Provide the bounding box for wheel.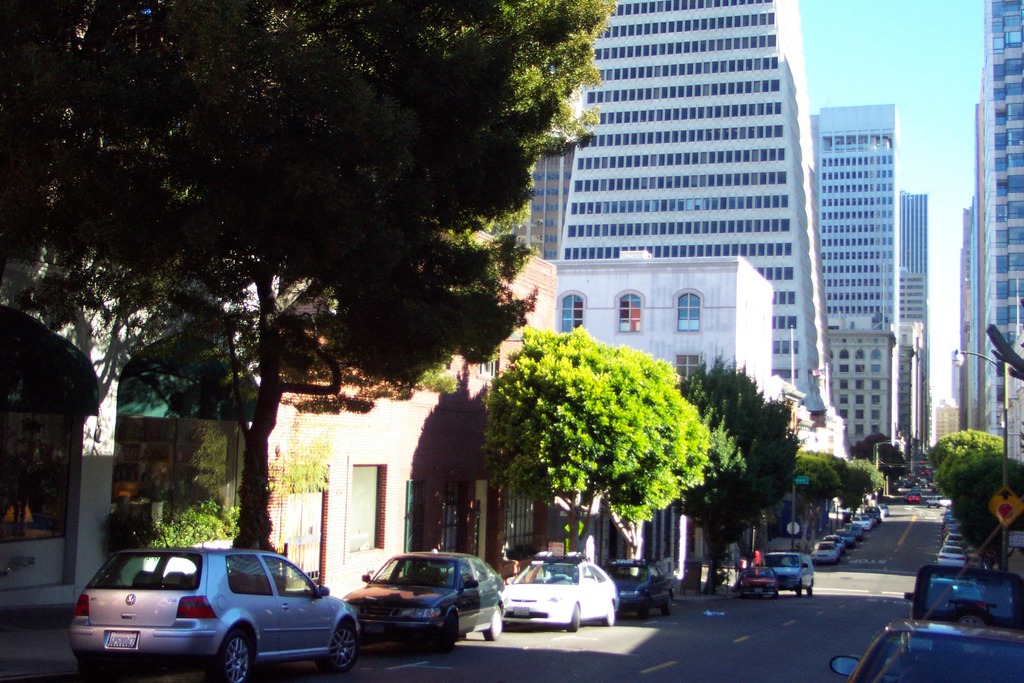
<region>800, 581, 803, 598</region>.
